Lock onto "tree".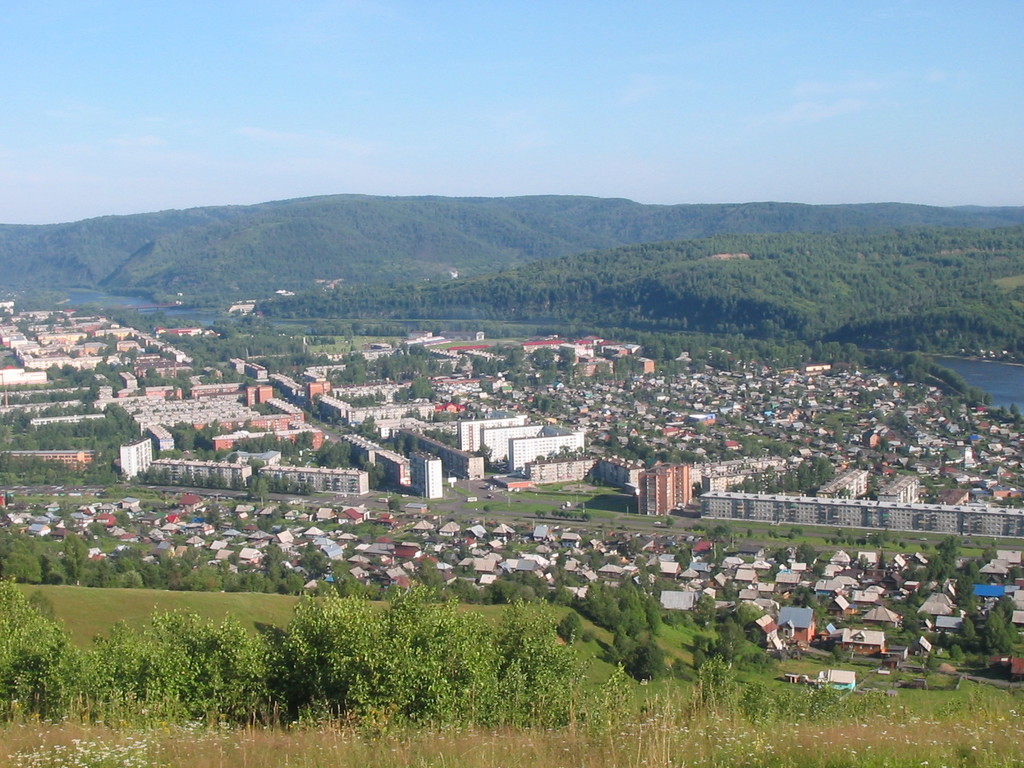
Locked: 838,486,852,499.
